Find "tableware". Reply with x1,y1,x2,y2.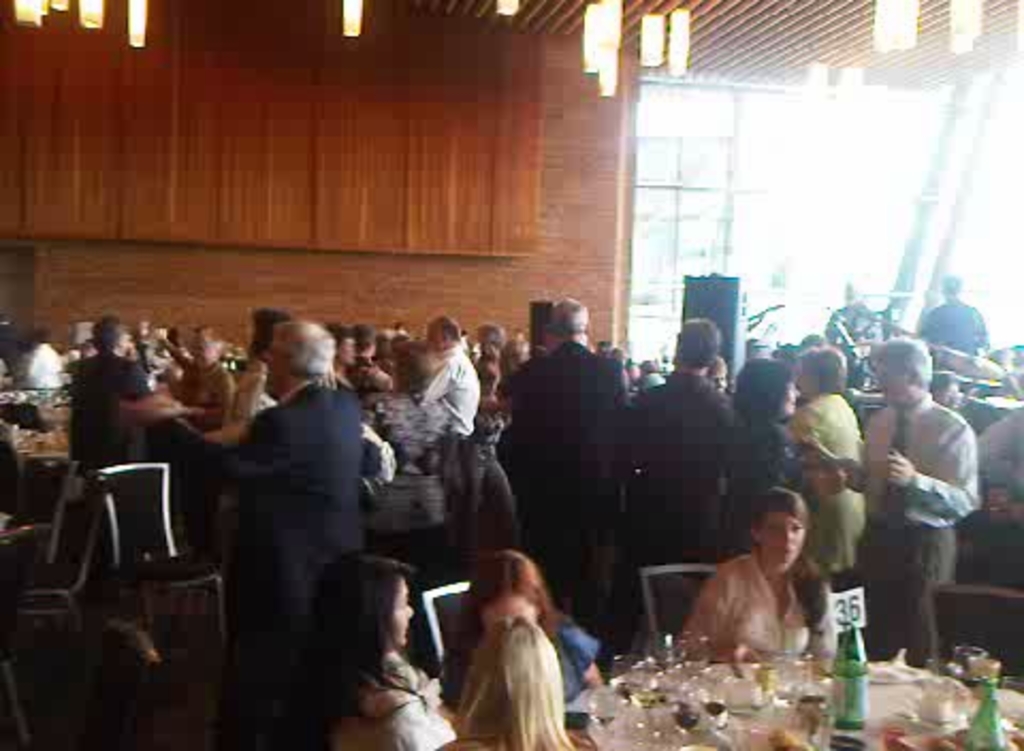
928,659,960,678.
